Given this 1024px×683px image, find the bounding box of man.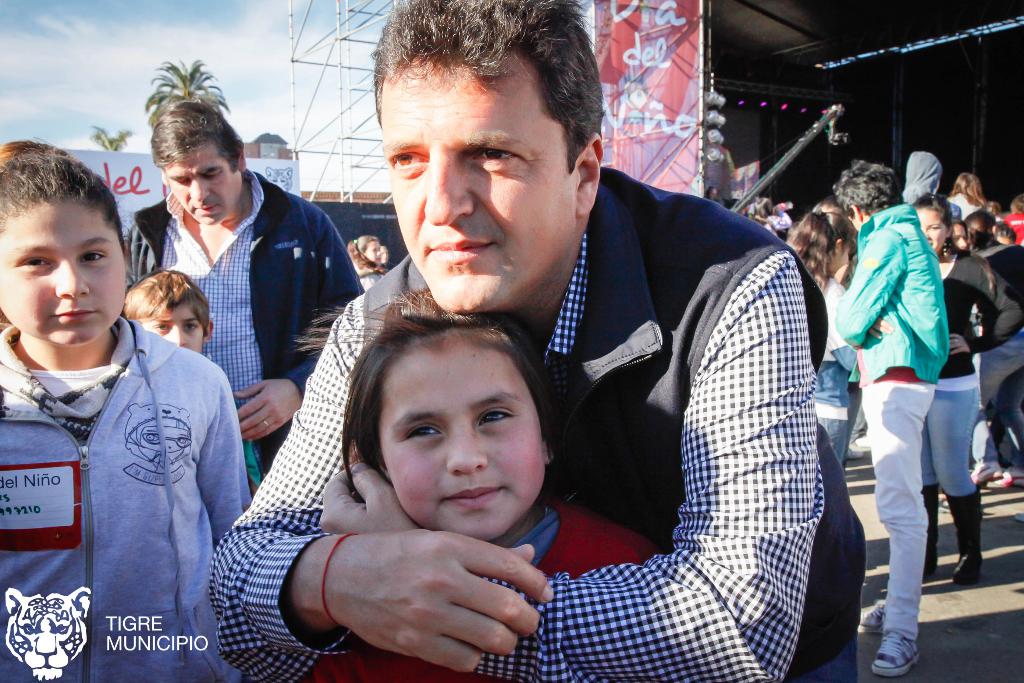
(124, 98, 367, 498).
